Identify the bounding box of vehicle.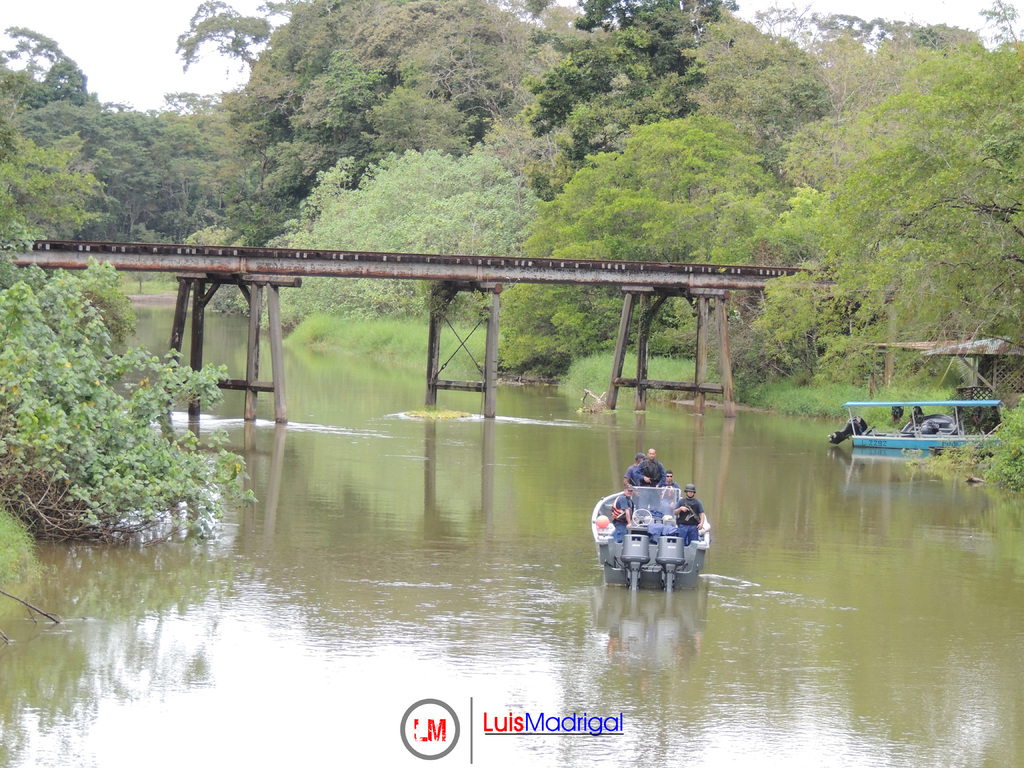
locate(838, 395, 1007, 451).
